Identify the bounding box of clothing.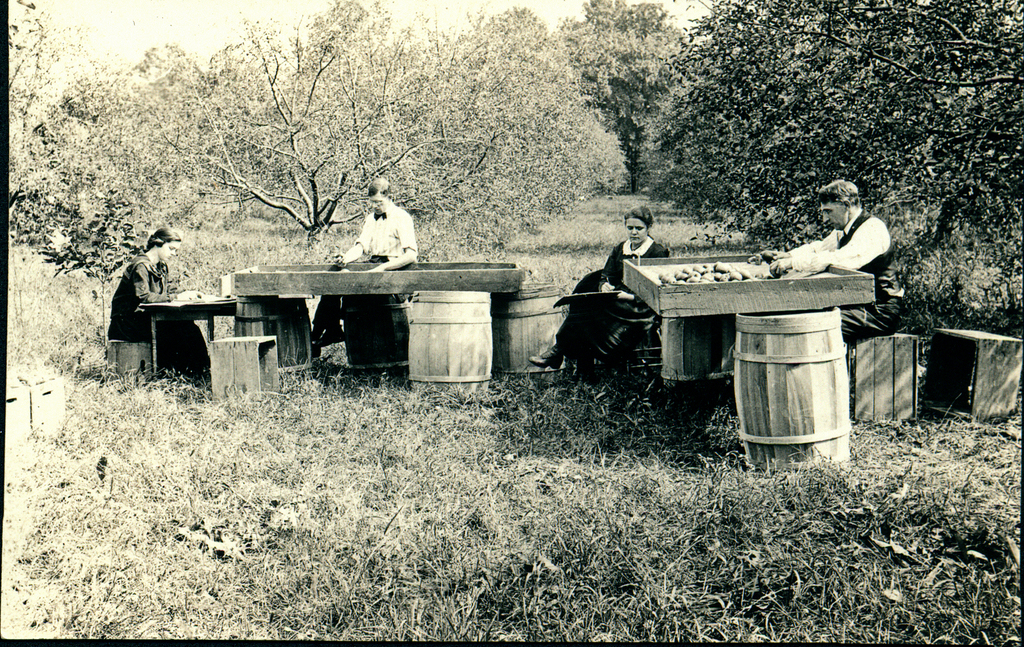
<region>315, 196, 420, 322</region>.
